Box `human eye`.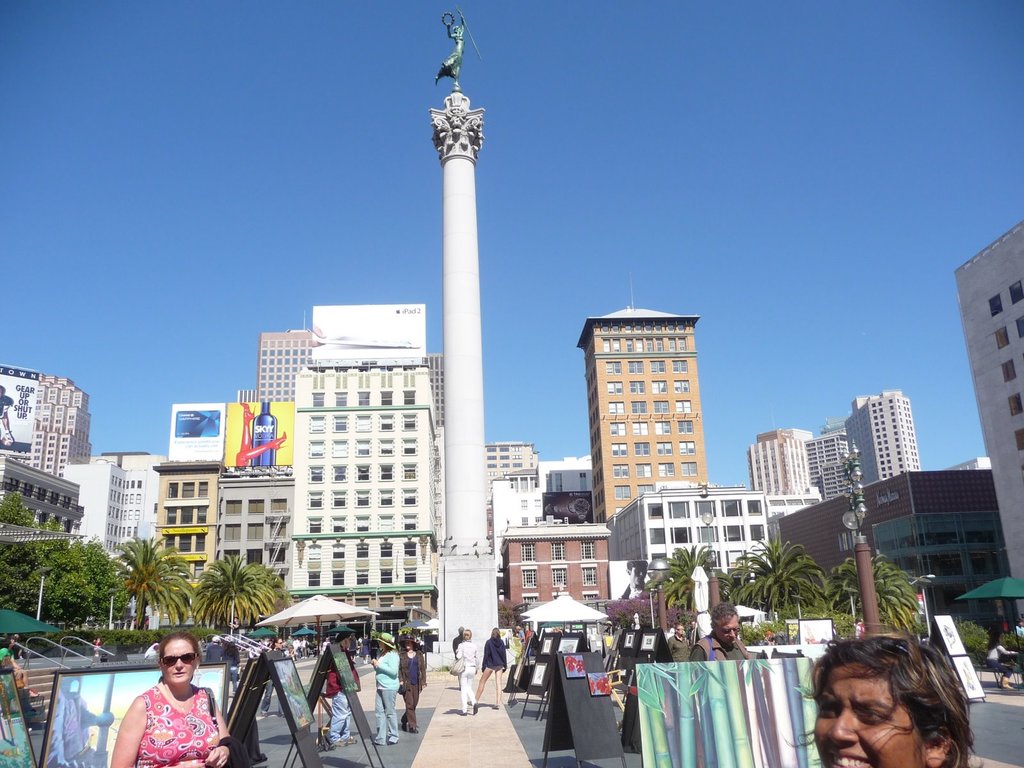
locate(854, 706, 895, 727).
